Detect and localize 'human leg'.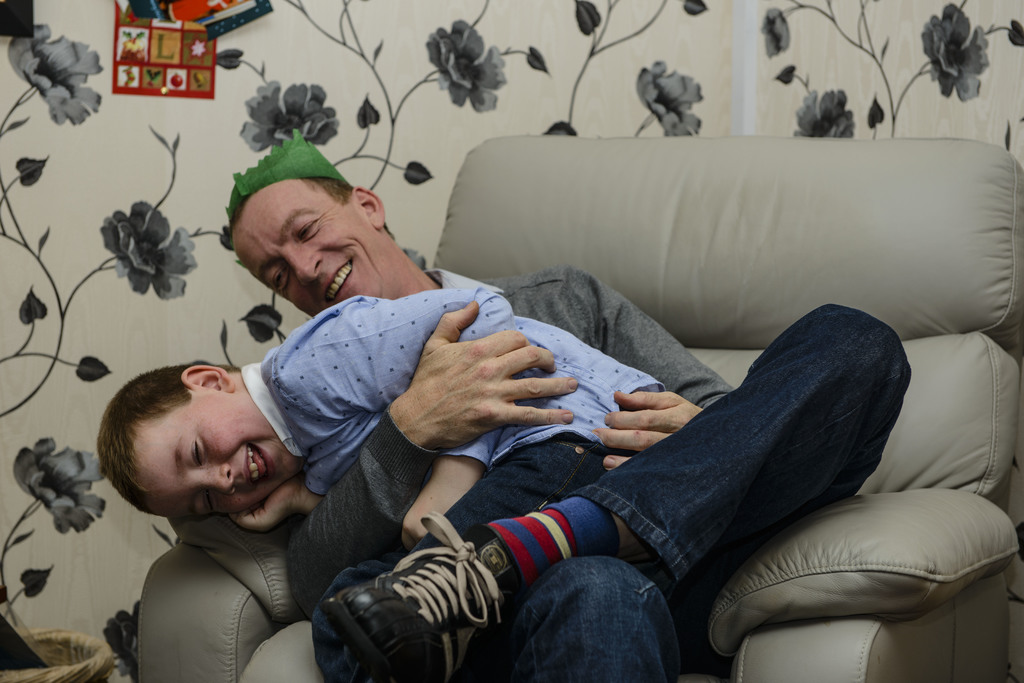
Localized at Rect(325, 303, 909, 682).
